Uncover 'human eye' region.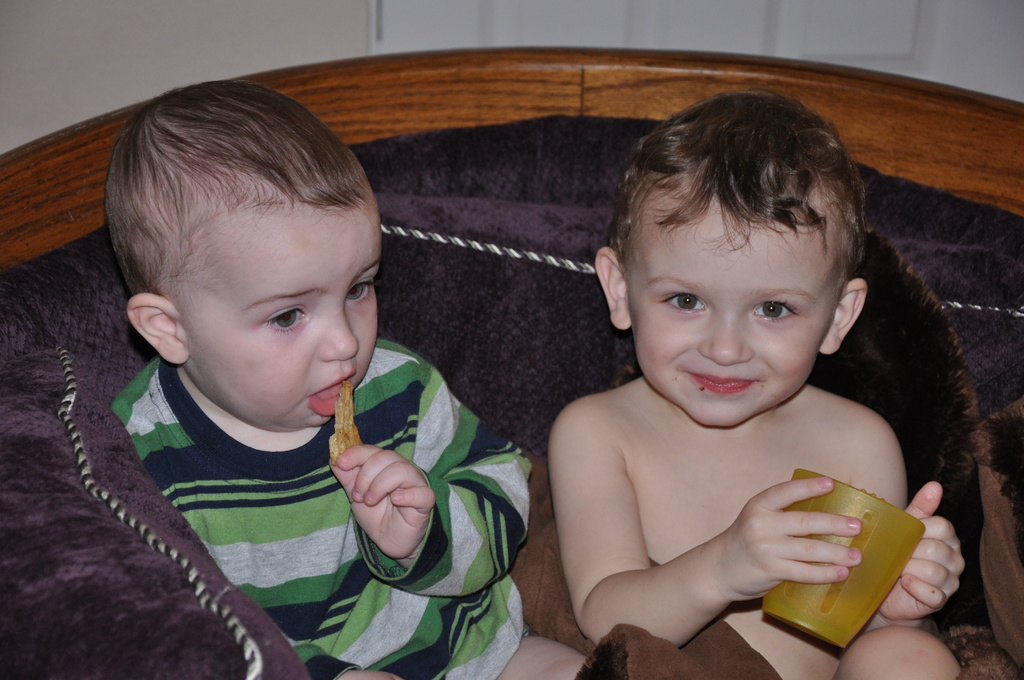
Uncovered: [left=257, top=302, right=308, bottom=337].
